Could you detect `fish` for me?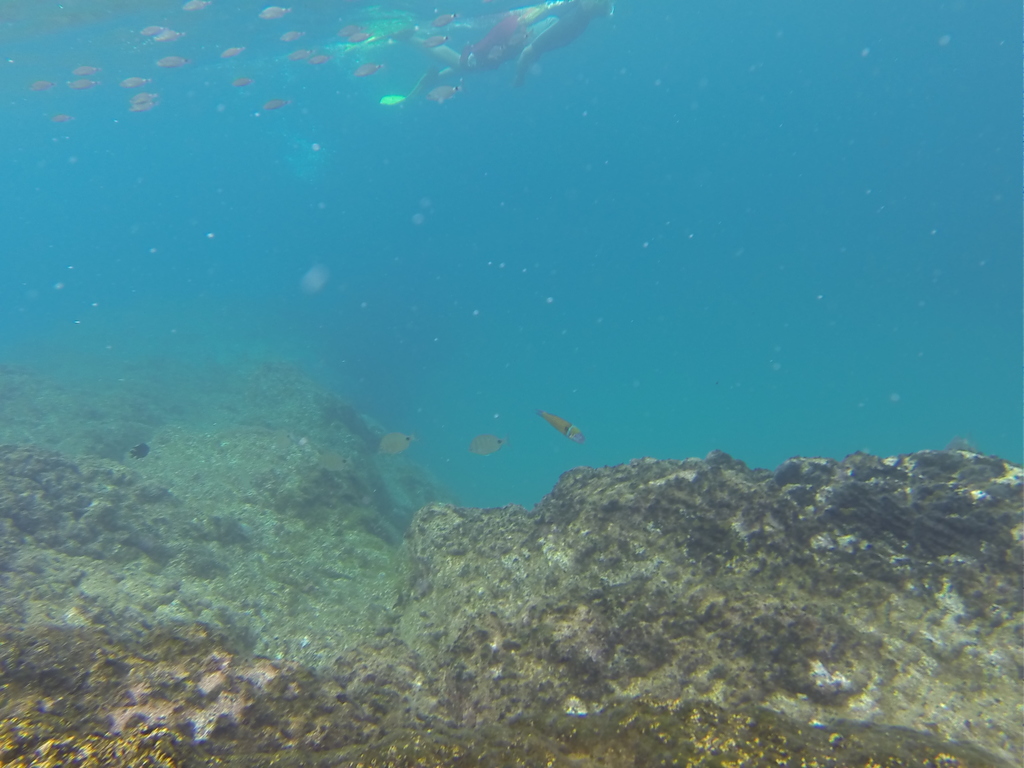
Detection result: detection(259, 6, 285, 19).
